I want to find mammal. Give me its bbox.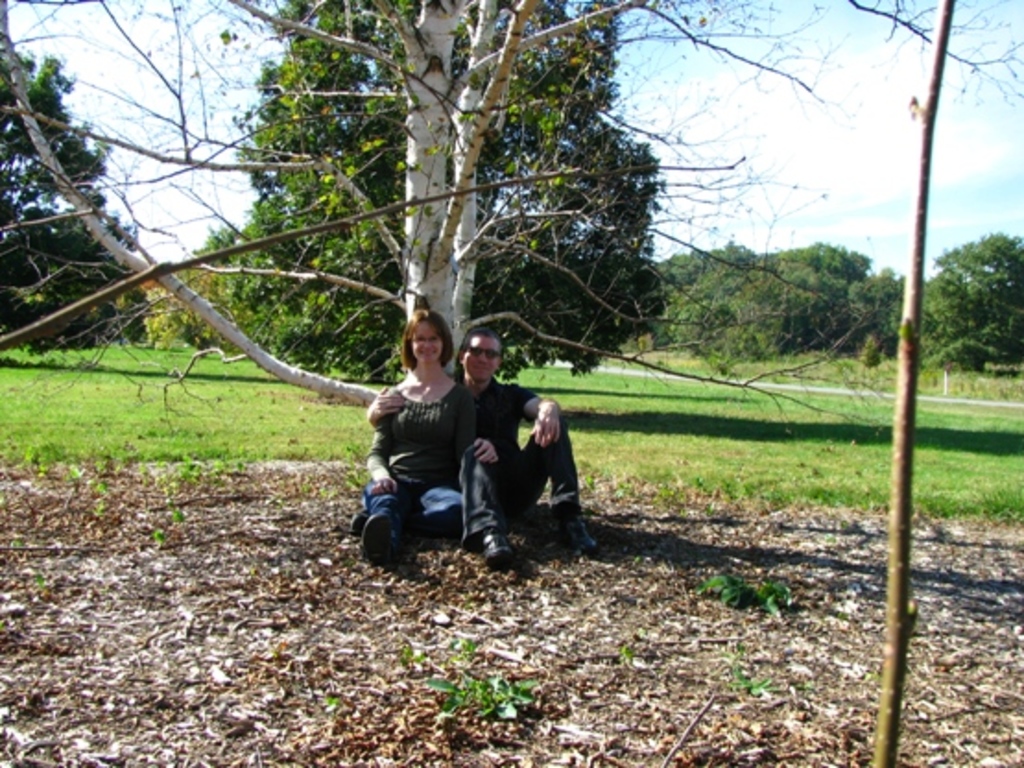
<box>338,297,494,580</box>.
